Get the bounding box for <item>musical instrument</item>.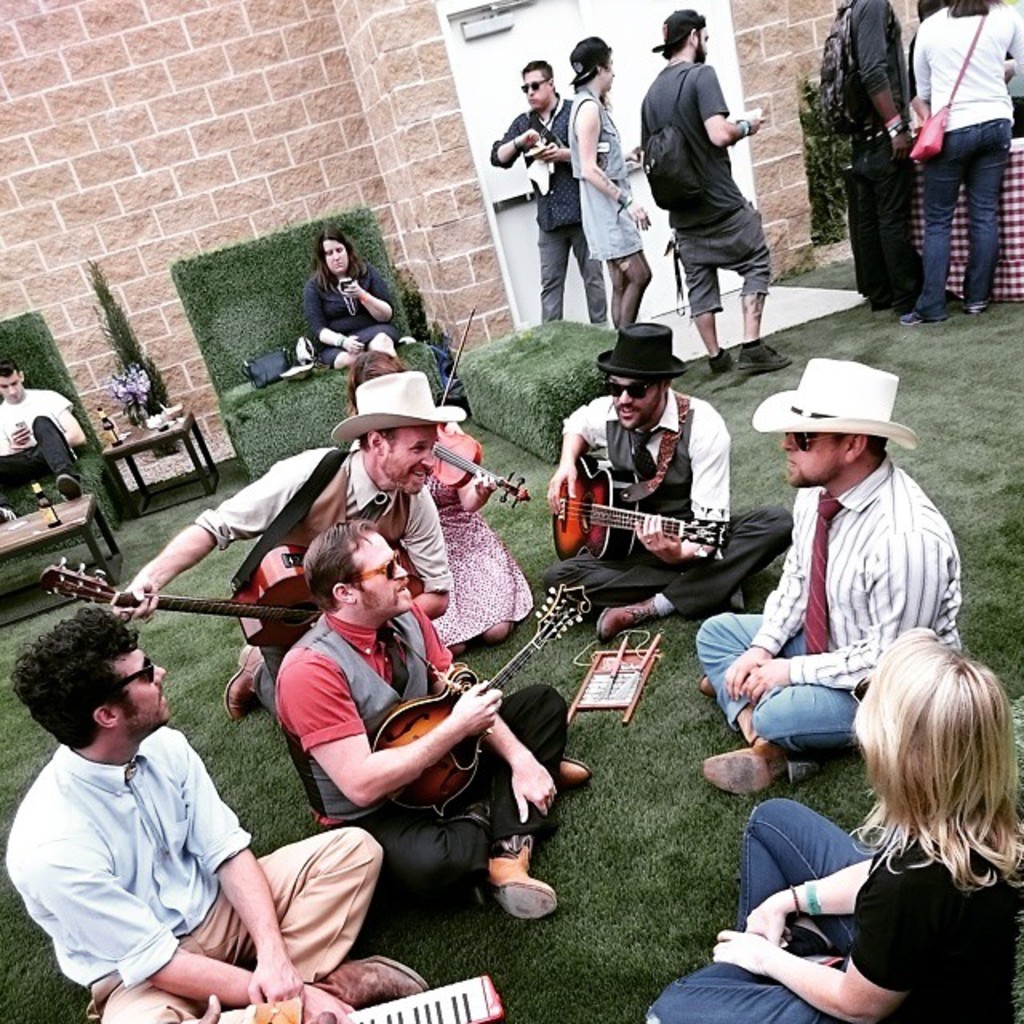
{"left": 43, "top": 533, "right": 432, "bottom": 648}.
